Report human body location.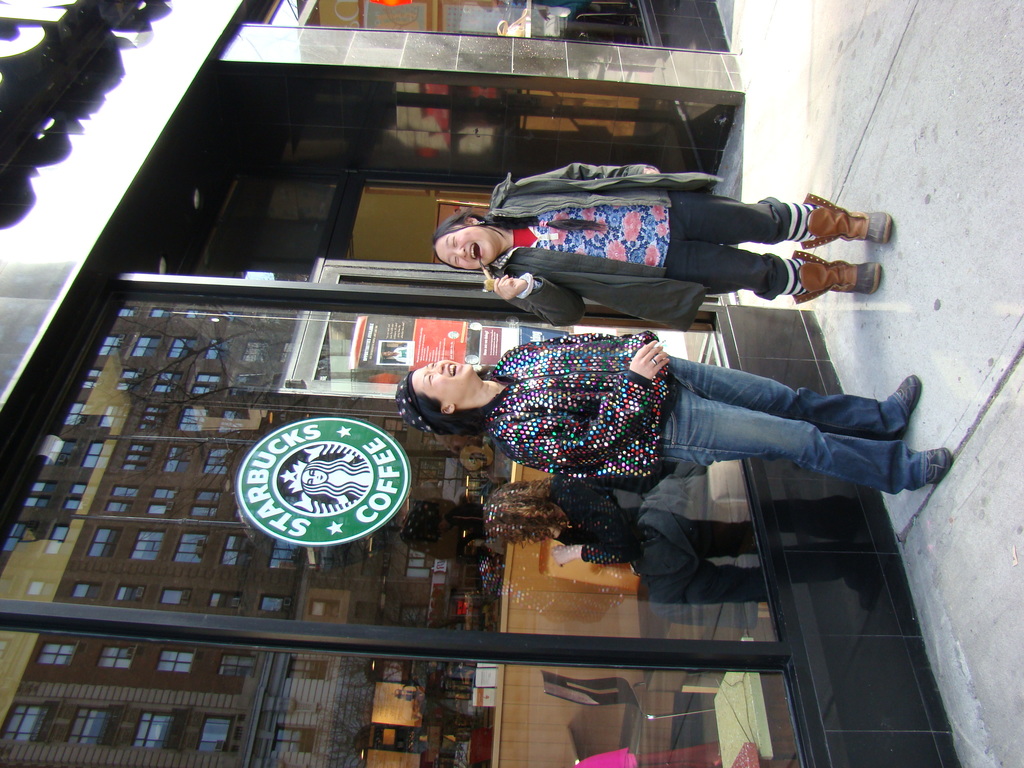
Report: left=410, top=159, right=888, bottom=341.
